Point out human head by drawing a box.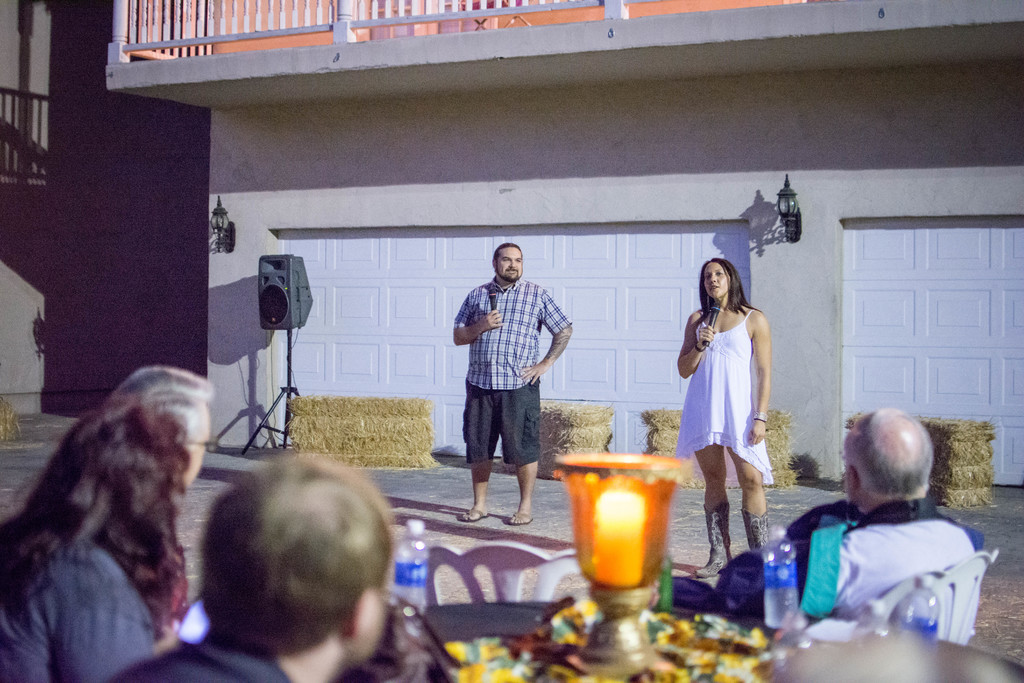
x1=194 y1=452 x2=396 y2=682.
